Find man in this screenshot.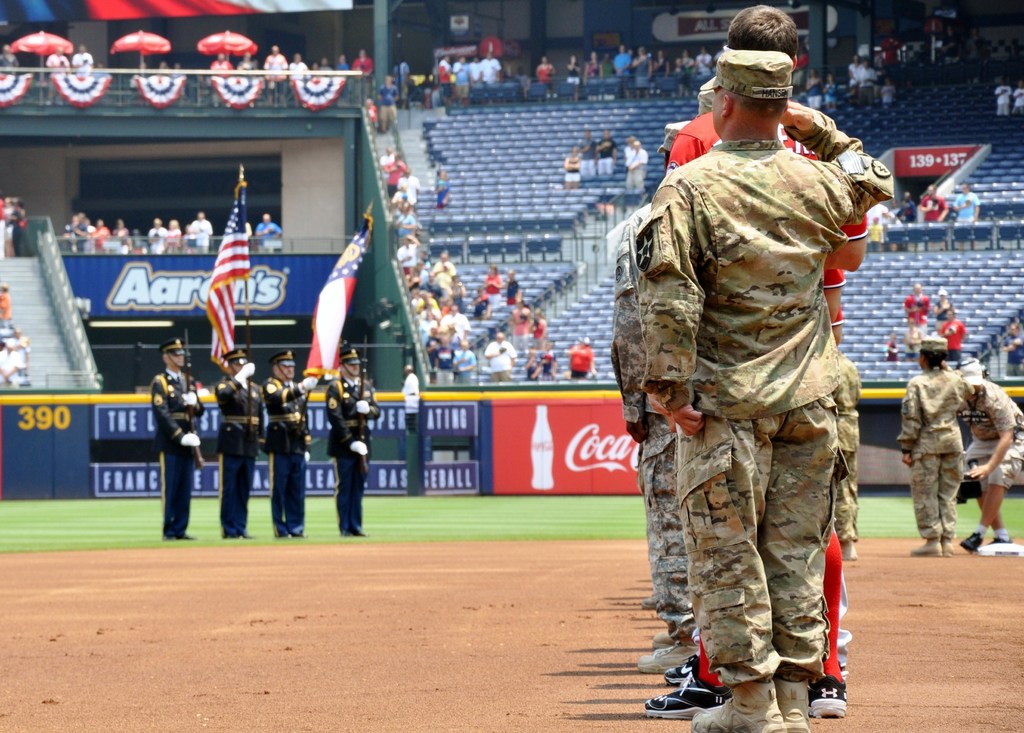
The bounding box for man is detection(263, 45, 290, 81).
